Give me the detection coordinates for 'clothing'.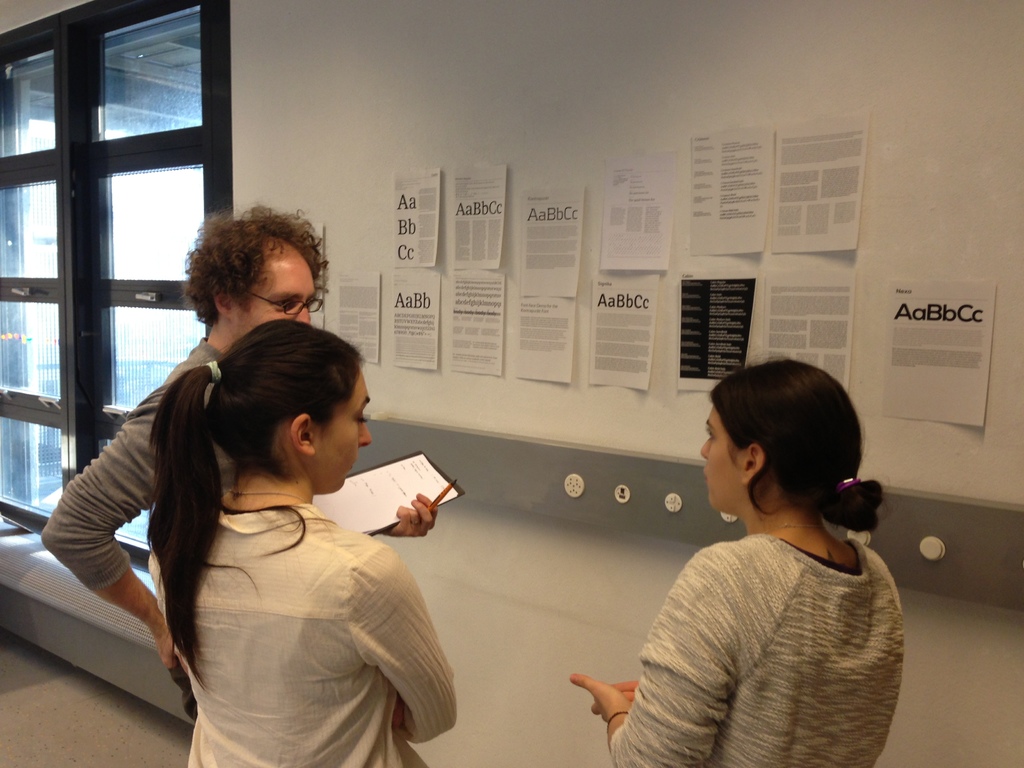
crop(29, 335, 230, 721).
